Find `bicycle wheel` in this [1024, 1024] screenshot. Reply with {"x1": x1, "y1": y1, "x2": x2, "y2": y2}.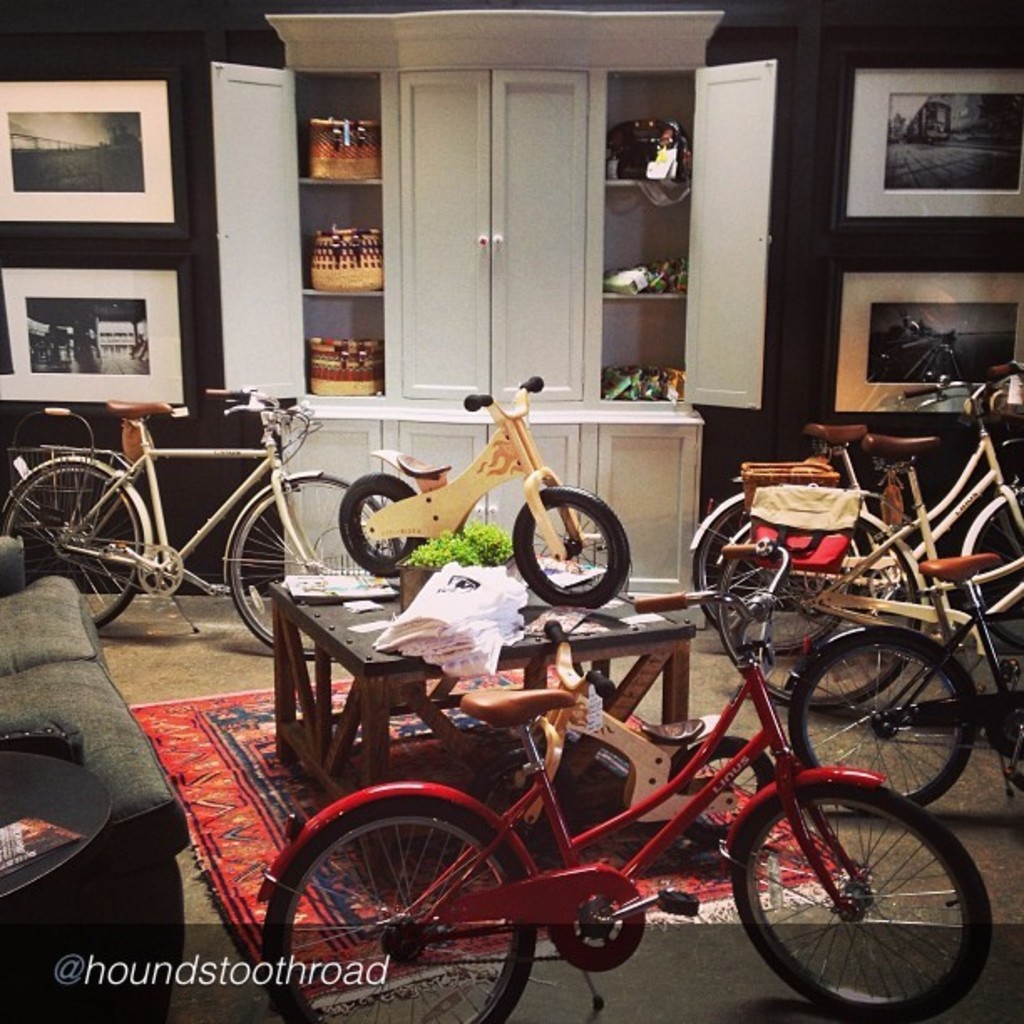
{"x1": 223, "y1": 467, "x2": 408, "y2": 659}.
